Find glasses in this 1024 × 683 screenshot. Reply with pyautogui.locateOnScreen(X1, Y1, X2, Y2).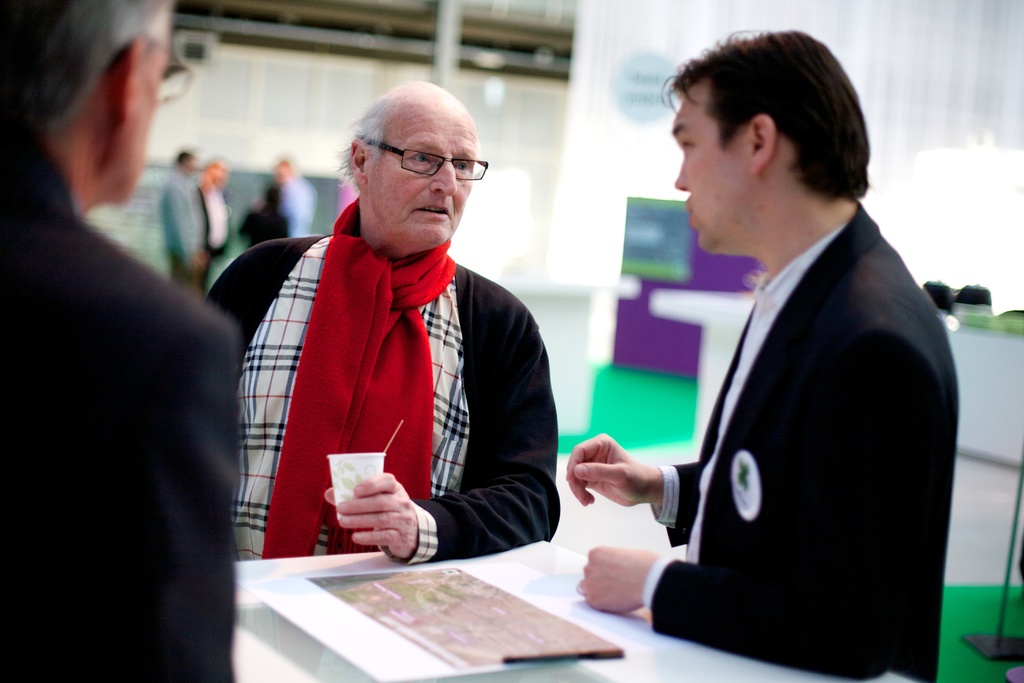
pyautogui.locateOnScreen(362, 141, 481, 181).
